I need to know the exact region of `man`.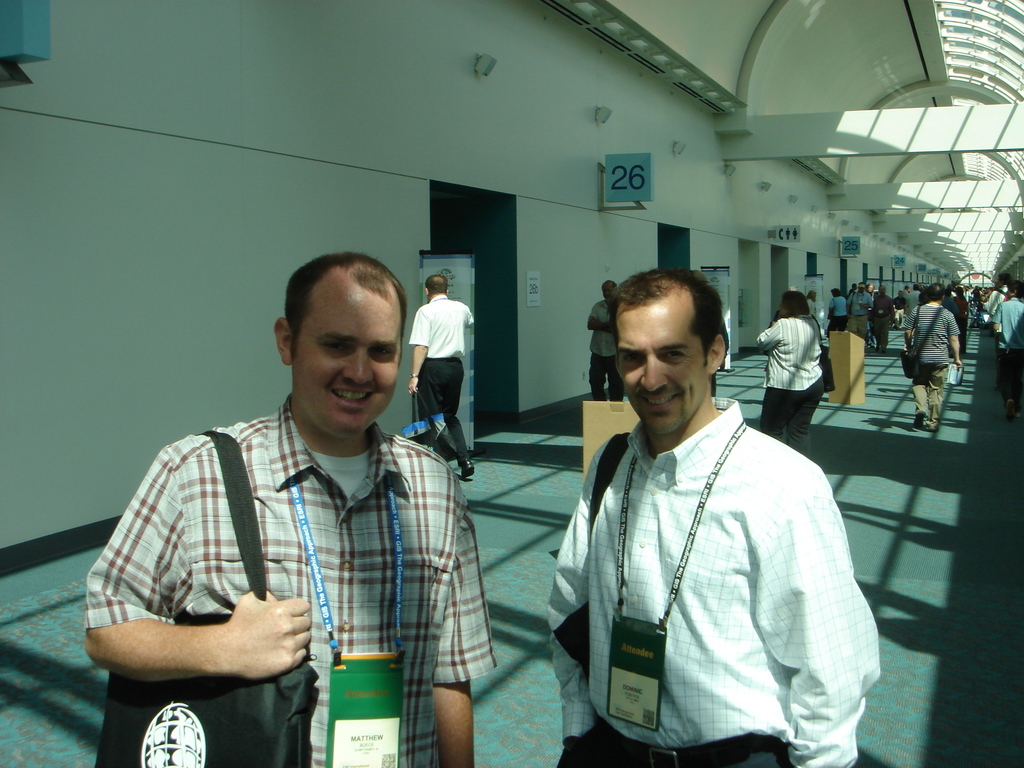
Region: (x1=404, y1=269, x2=477, y2=479).
